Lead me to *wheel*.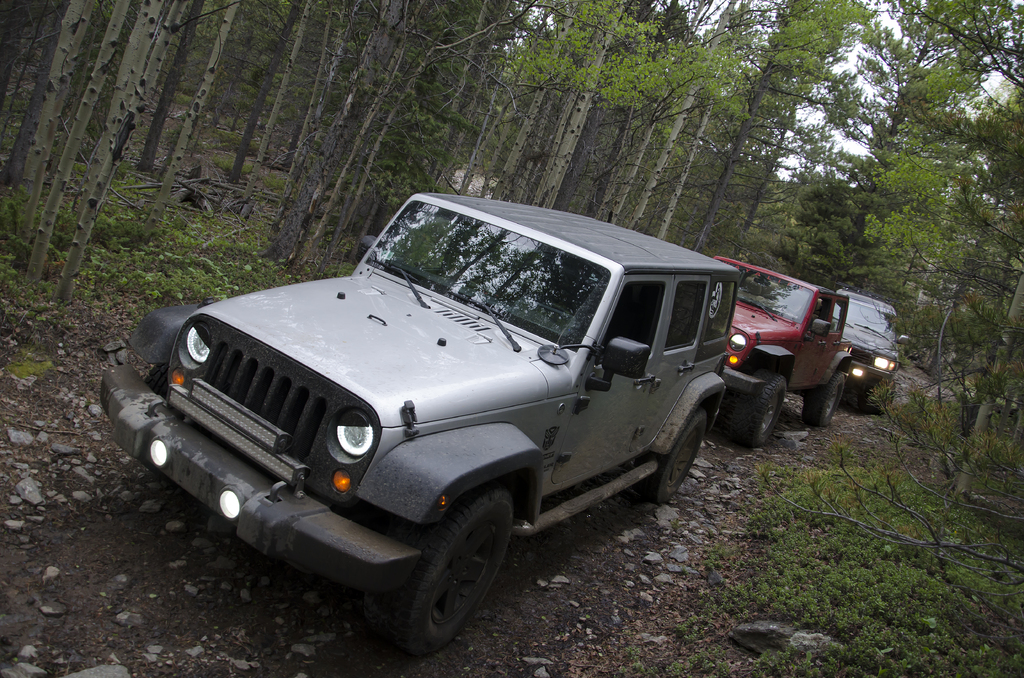
Lead to 374 494 511 645.
